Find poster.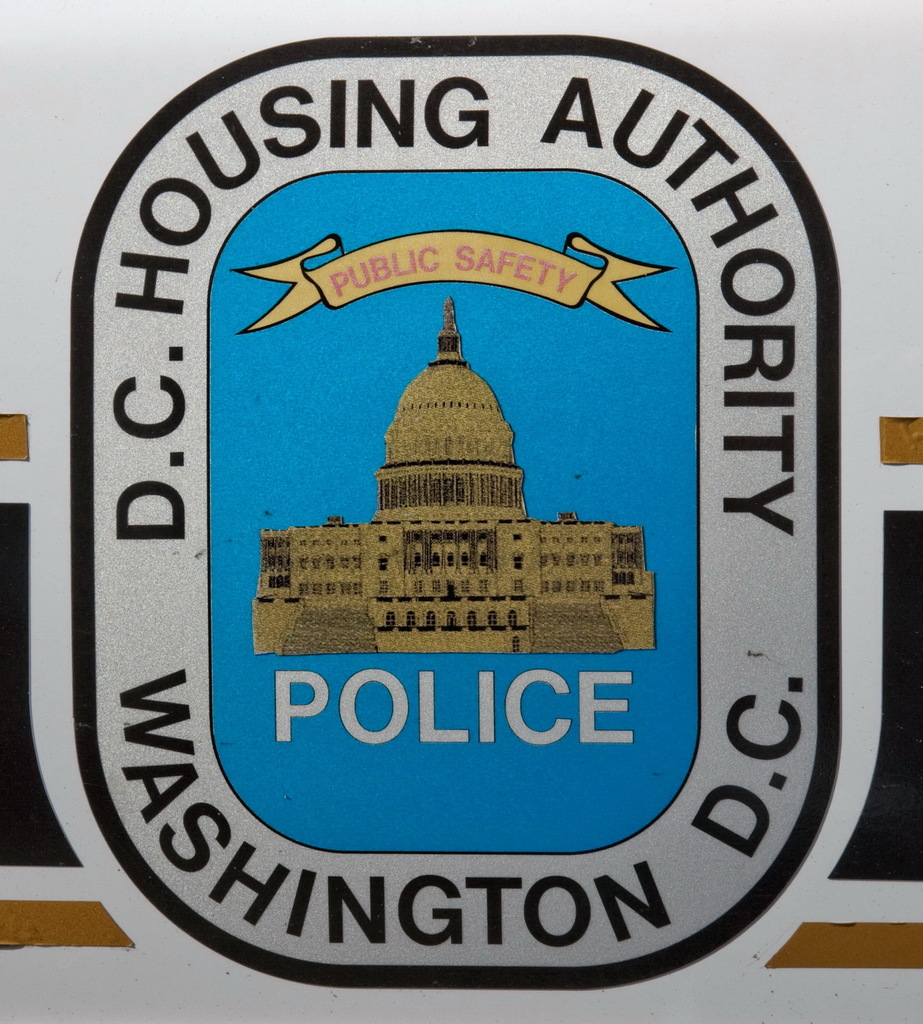
l=0, t=0, r=922, b=1023.
